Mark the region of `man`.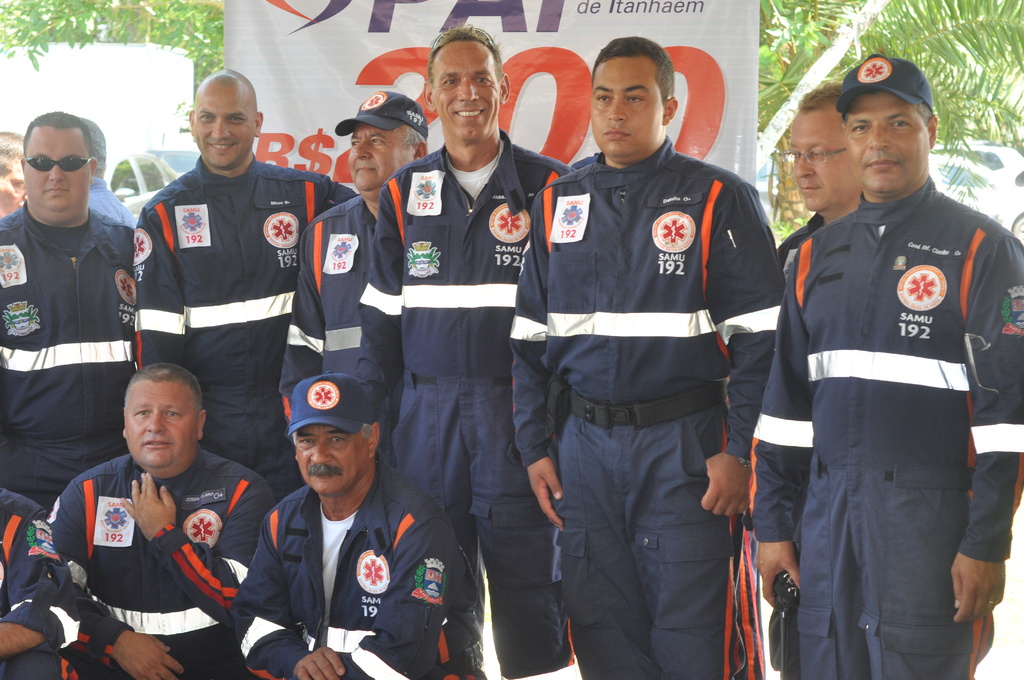
Region: region(353, 29, 575, 679).
